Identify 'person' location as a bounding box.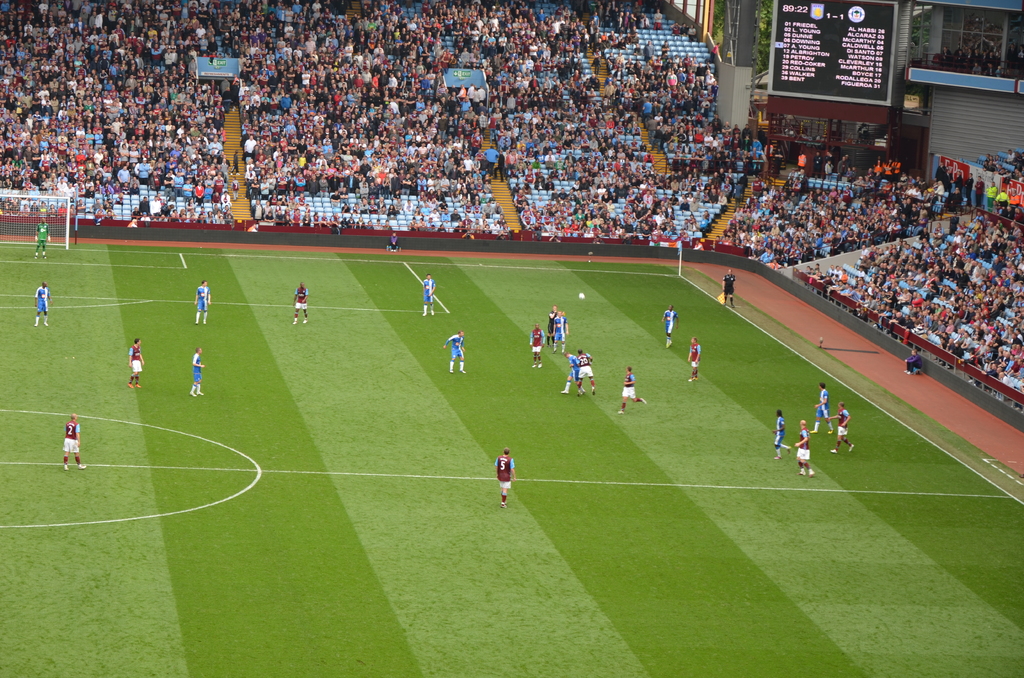
Rect(193, 280, 211, 326).
